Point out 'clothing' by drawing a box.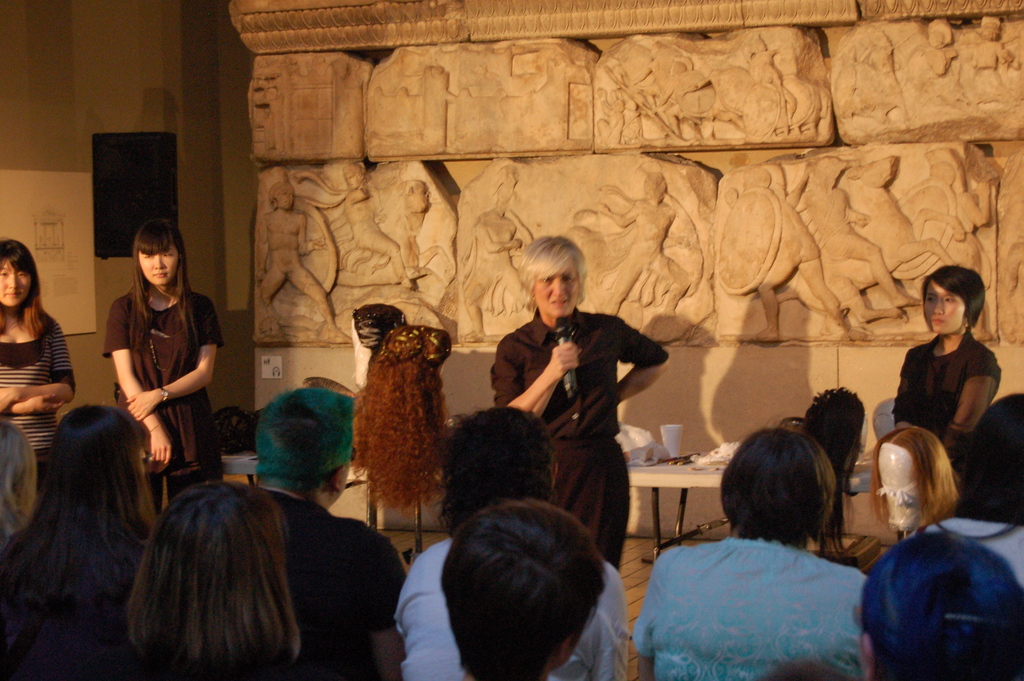
[left=651, top=505, right=890, bottom=672].
